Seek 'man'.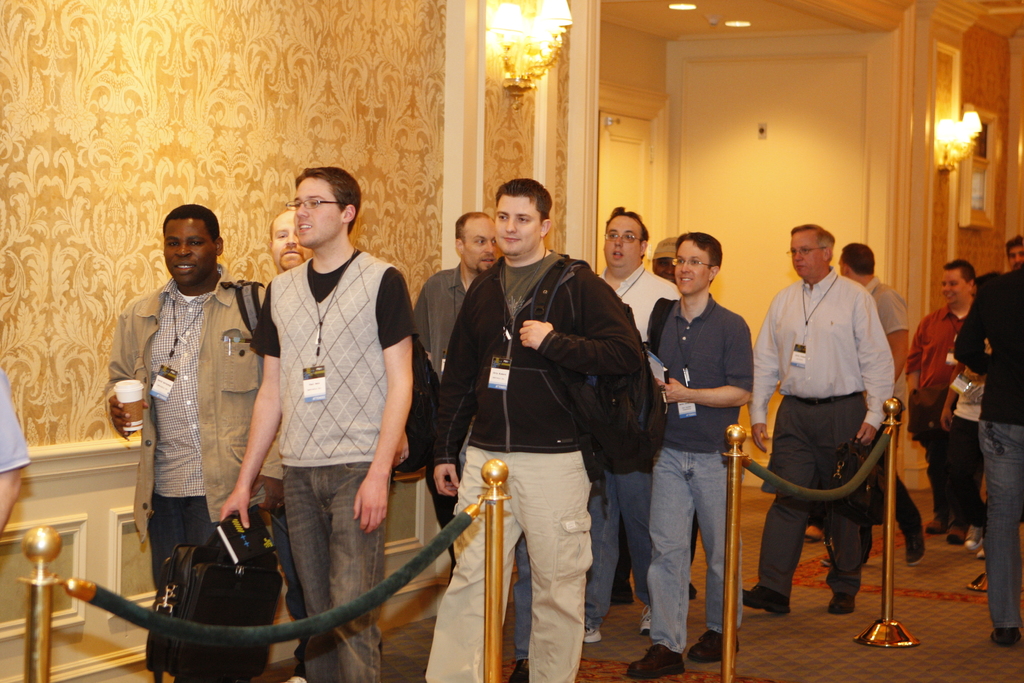
273:210:417:682.
